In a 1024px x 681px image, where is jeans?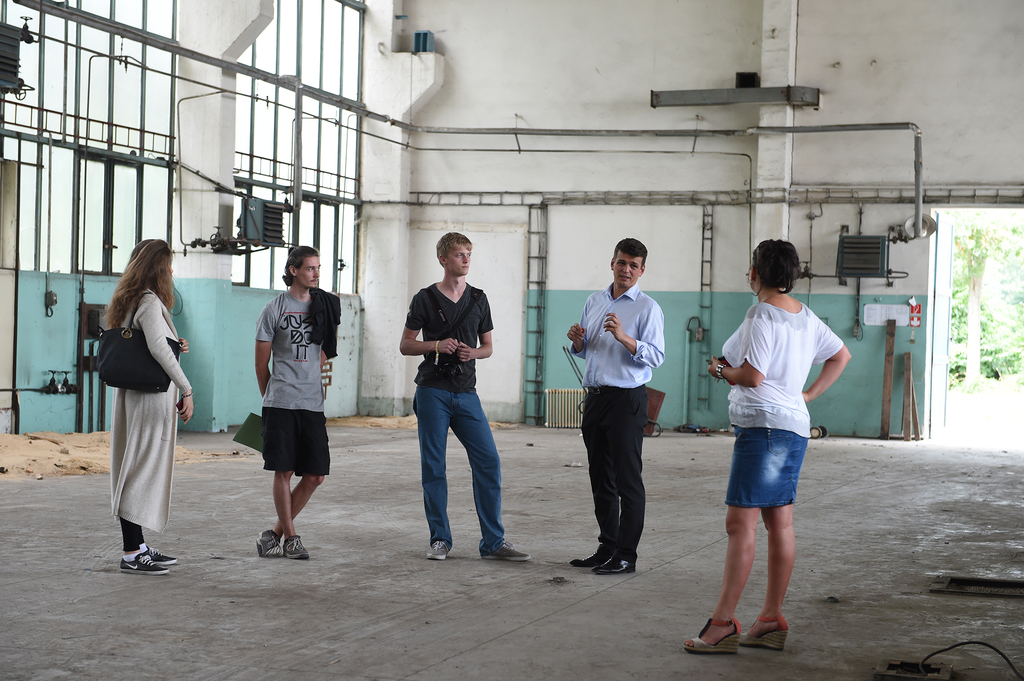
410, 364, 506, 566.
